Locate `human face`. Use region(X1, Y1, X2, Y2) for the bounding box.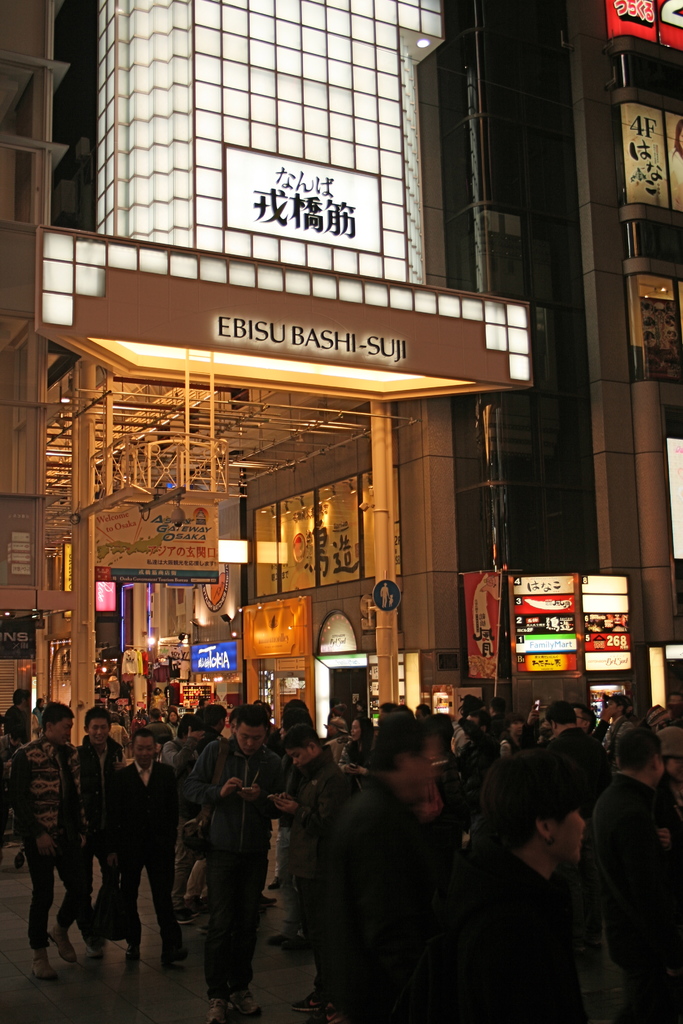
region(548, 817, 583, 869).
